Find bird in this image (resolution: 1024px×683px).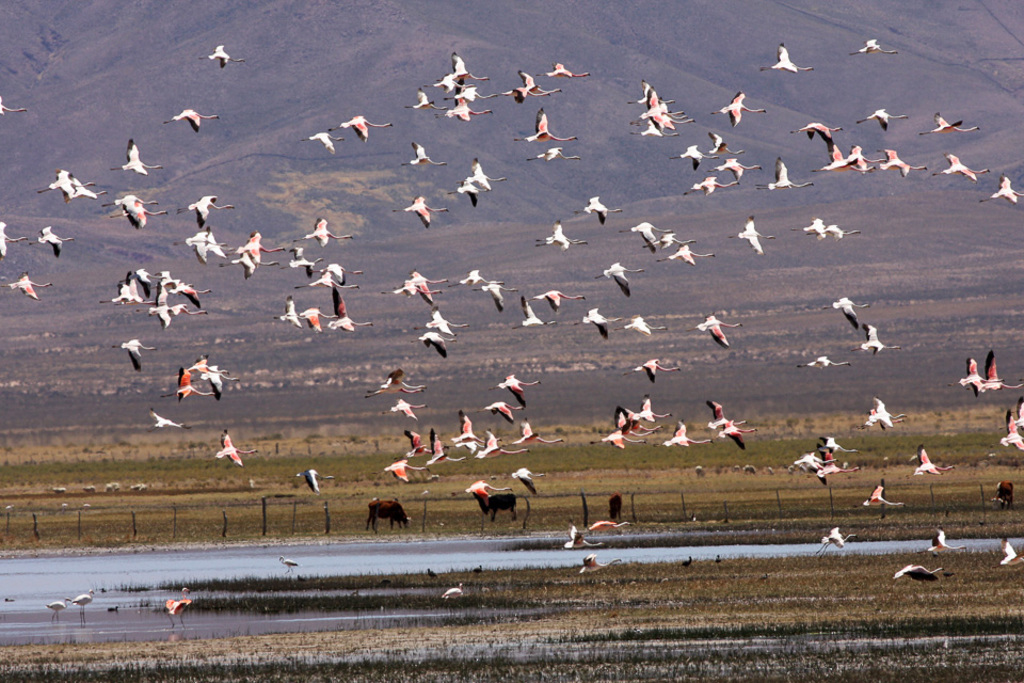
[x1=974, y1=353, x2=1020, y2=392].
